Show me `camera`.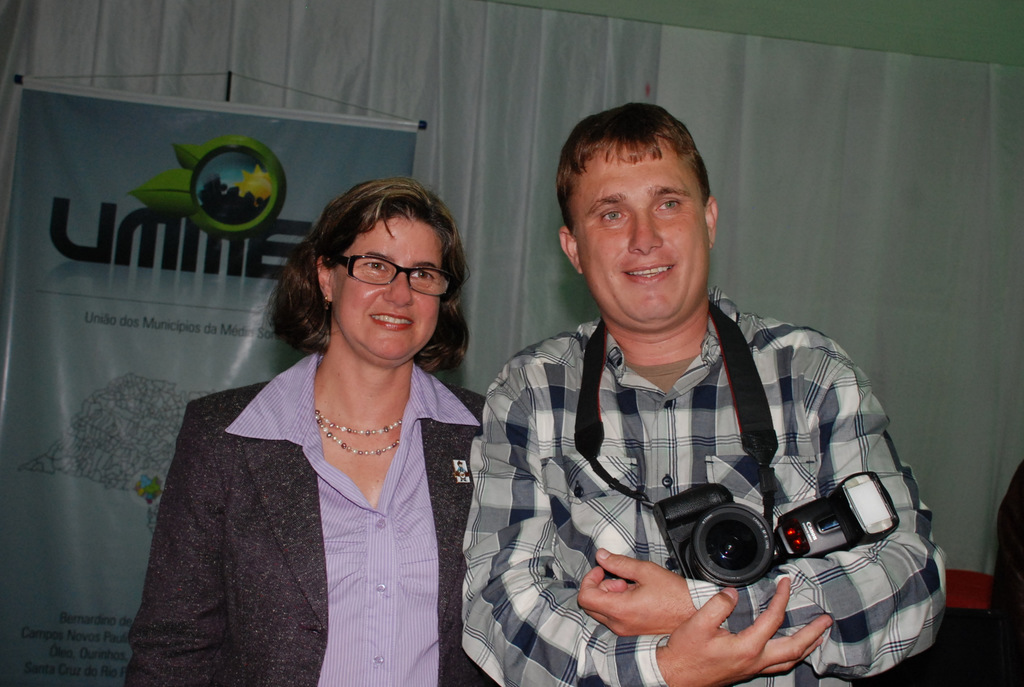
`camera` is here: <bbox>654, 470, 904, 587</bbox>.
